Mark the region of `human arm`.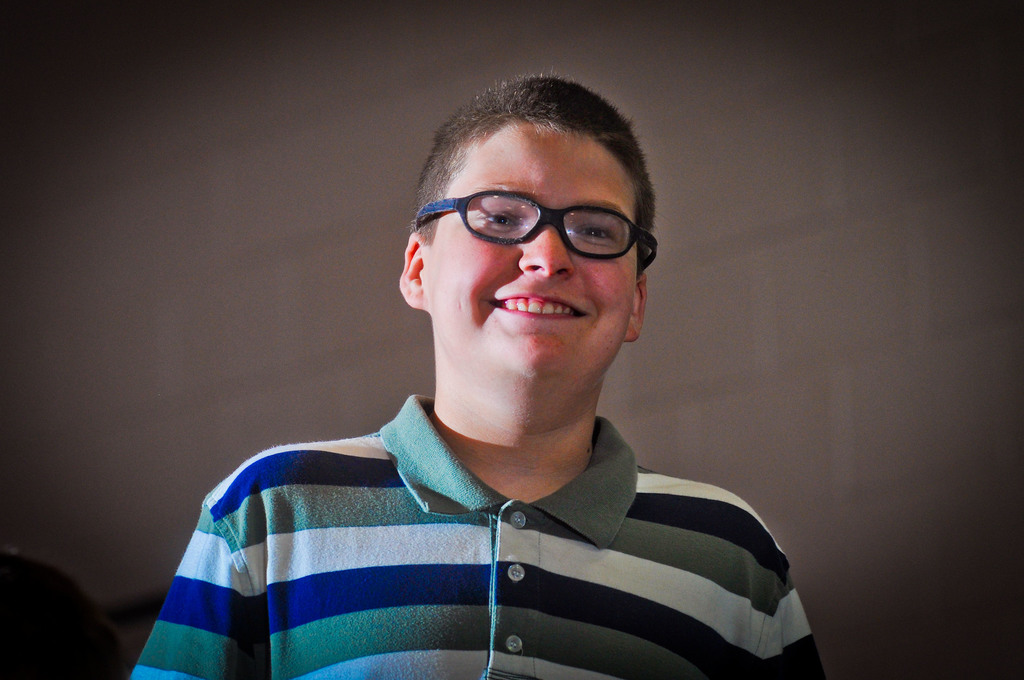
Region: [x1=143, y1=485, x2=269, y2=676].
